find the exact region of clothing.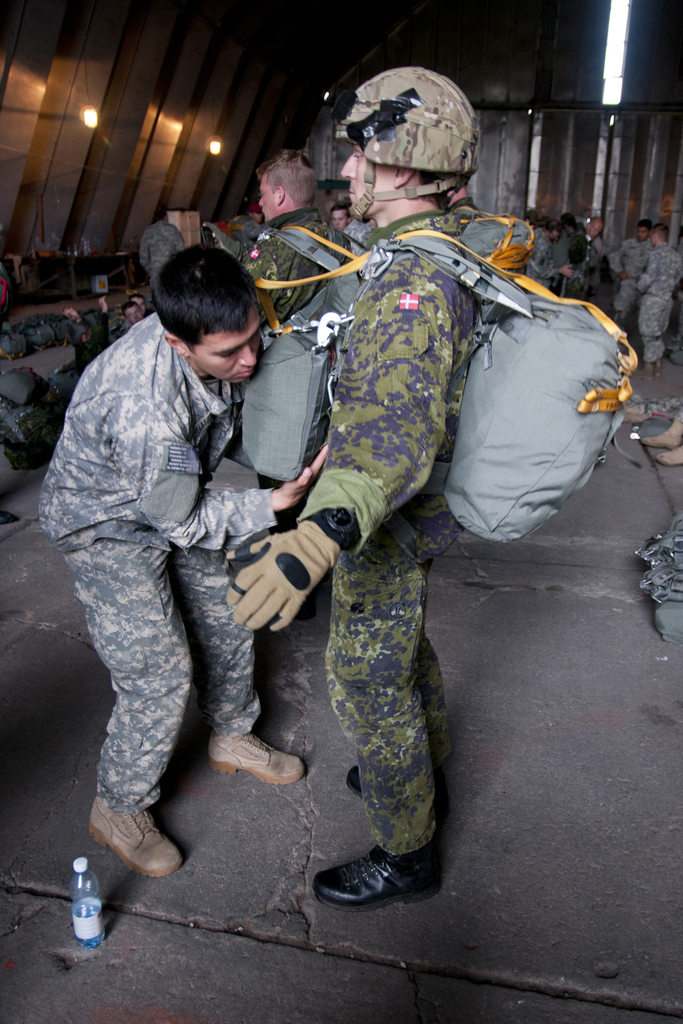
Exact region: {"x1": 37, "y1": 230, "x2": 311, "y2": 879}.
